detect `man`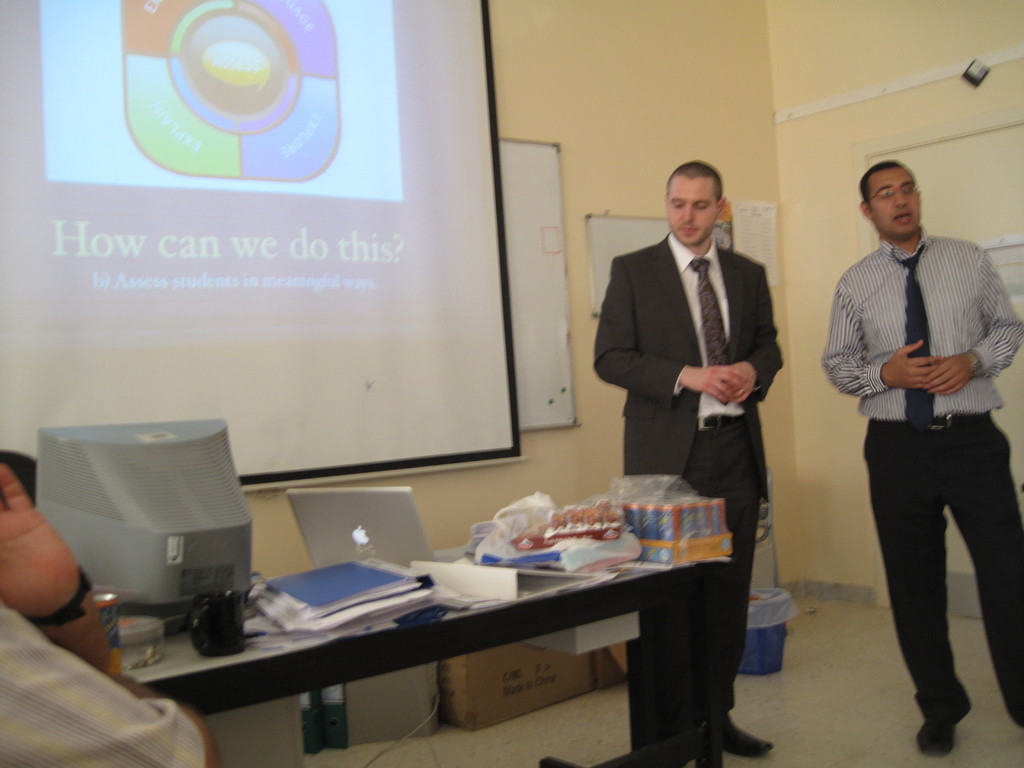
bbox=[591, 154, 784, 767]
